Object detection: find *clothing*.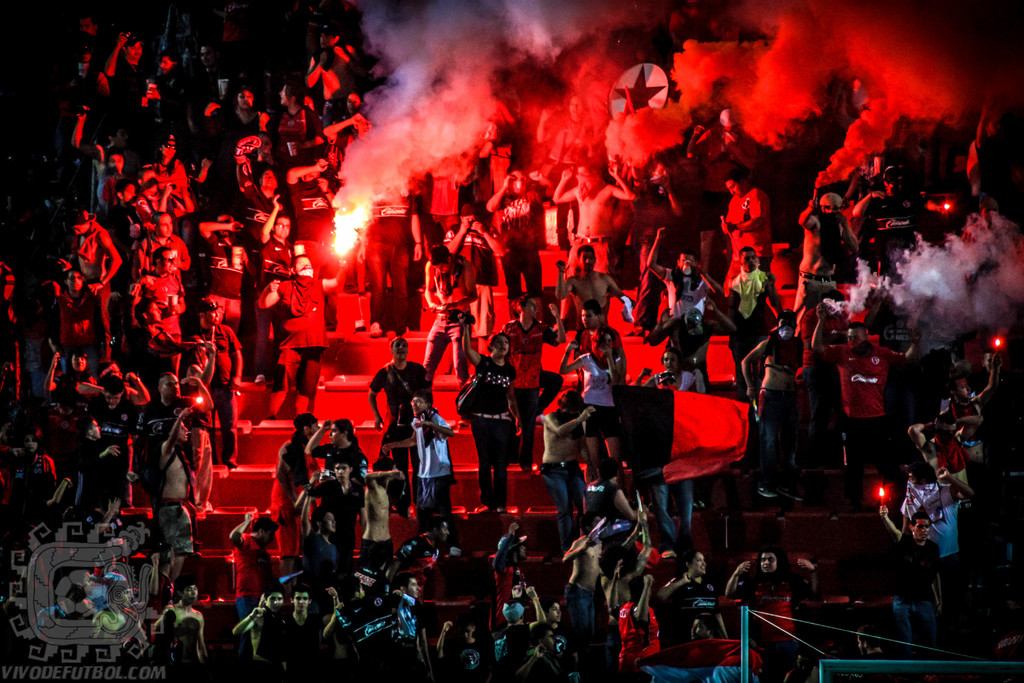
[158,441,193,559].
